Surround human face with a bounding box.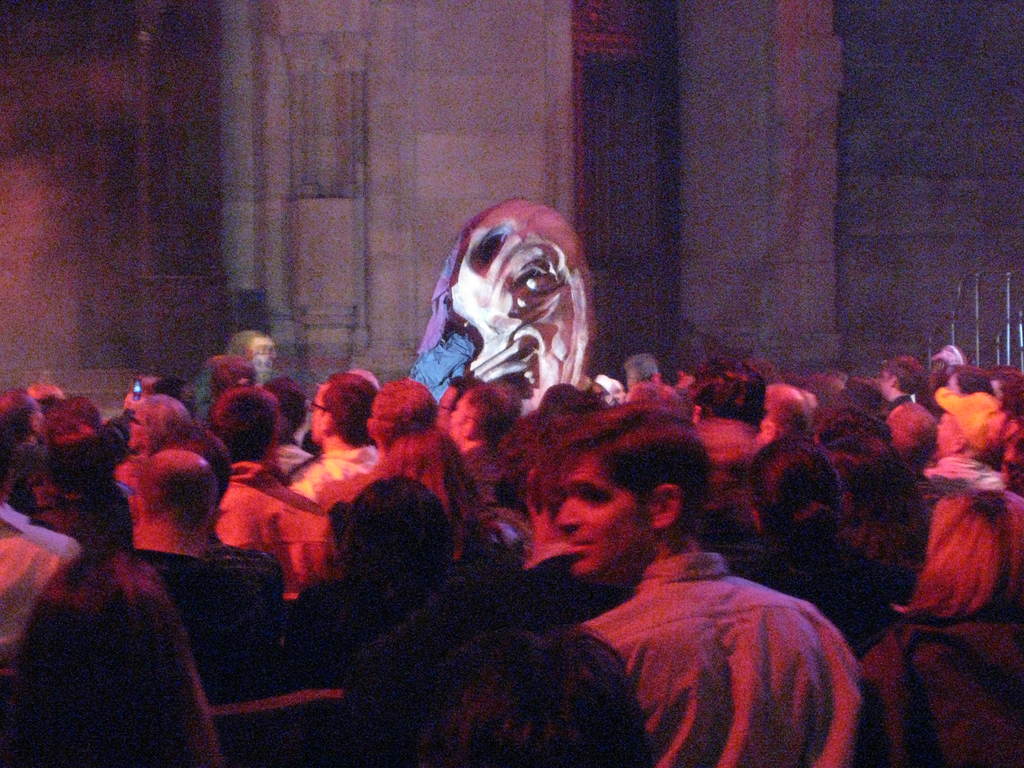
bbox(130, 404, 138, 444).
